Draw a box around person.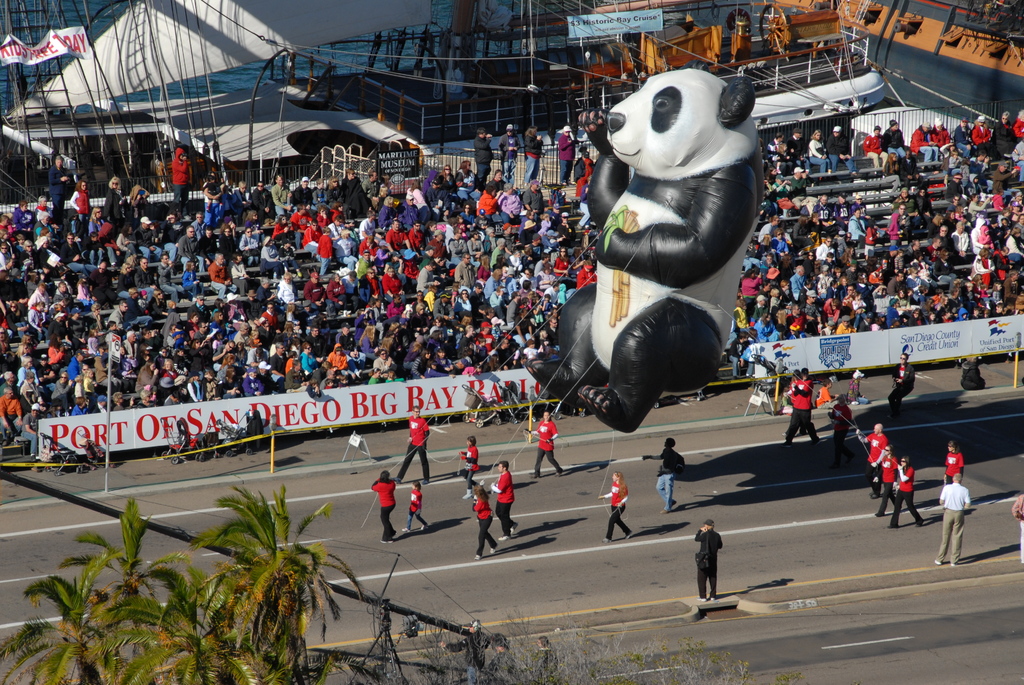
BBox(859, 422, 888, 497).
